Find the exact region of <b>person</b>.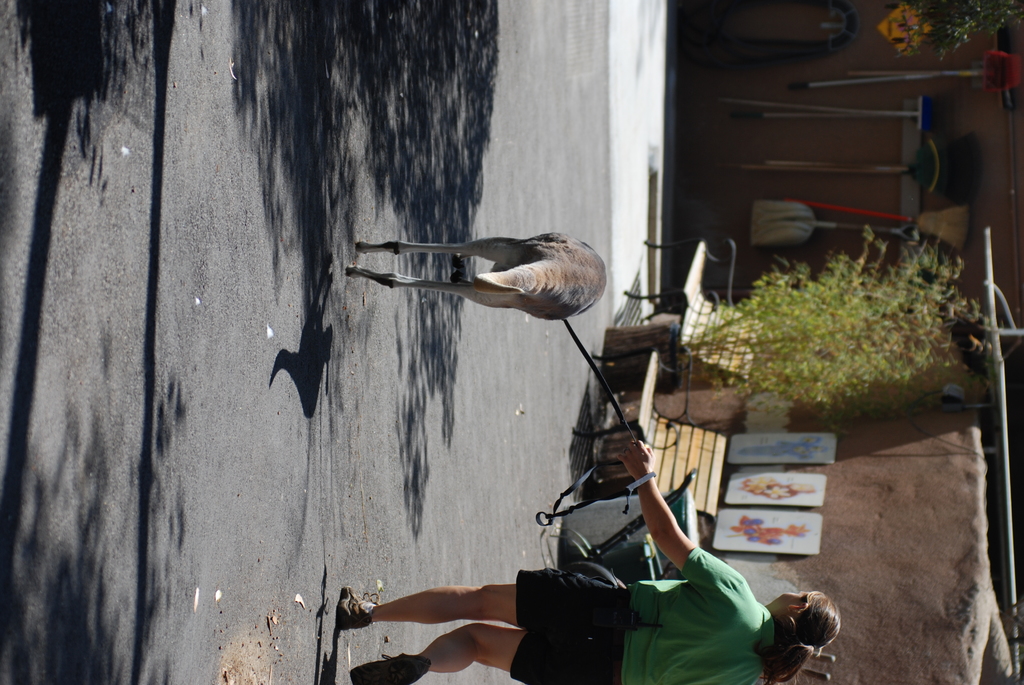
Exact region: select_region(335, 439, 840, 684).
